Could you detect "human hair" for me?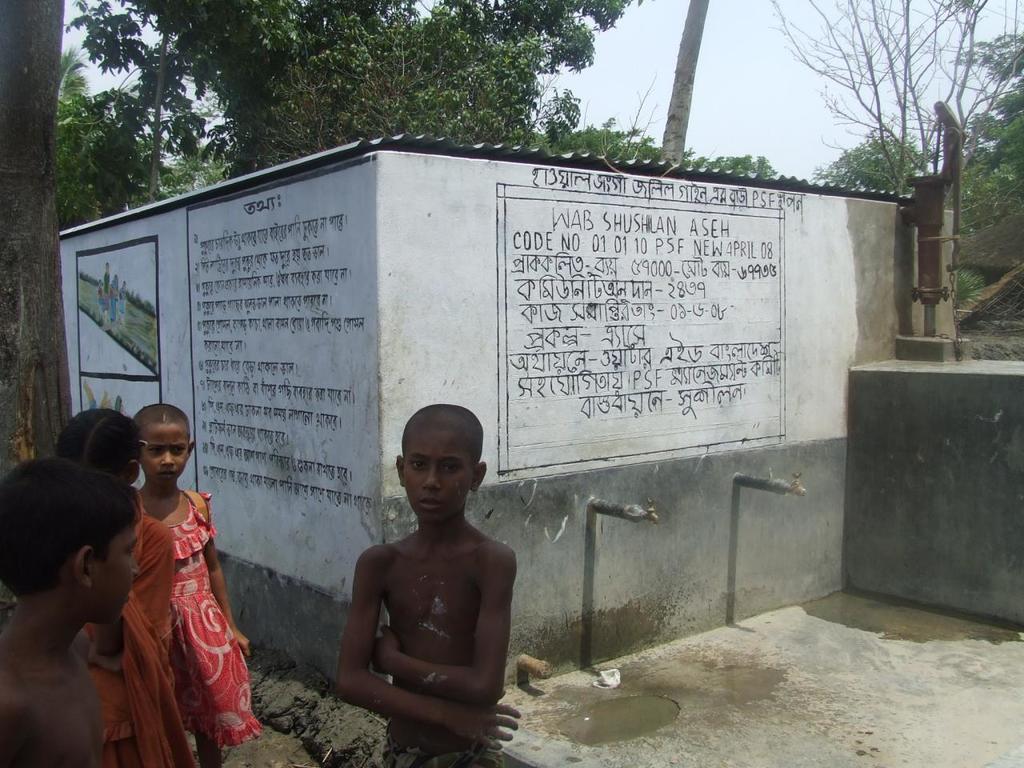
Detection result: 0, 453, 140, 598.
